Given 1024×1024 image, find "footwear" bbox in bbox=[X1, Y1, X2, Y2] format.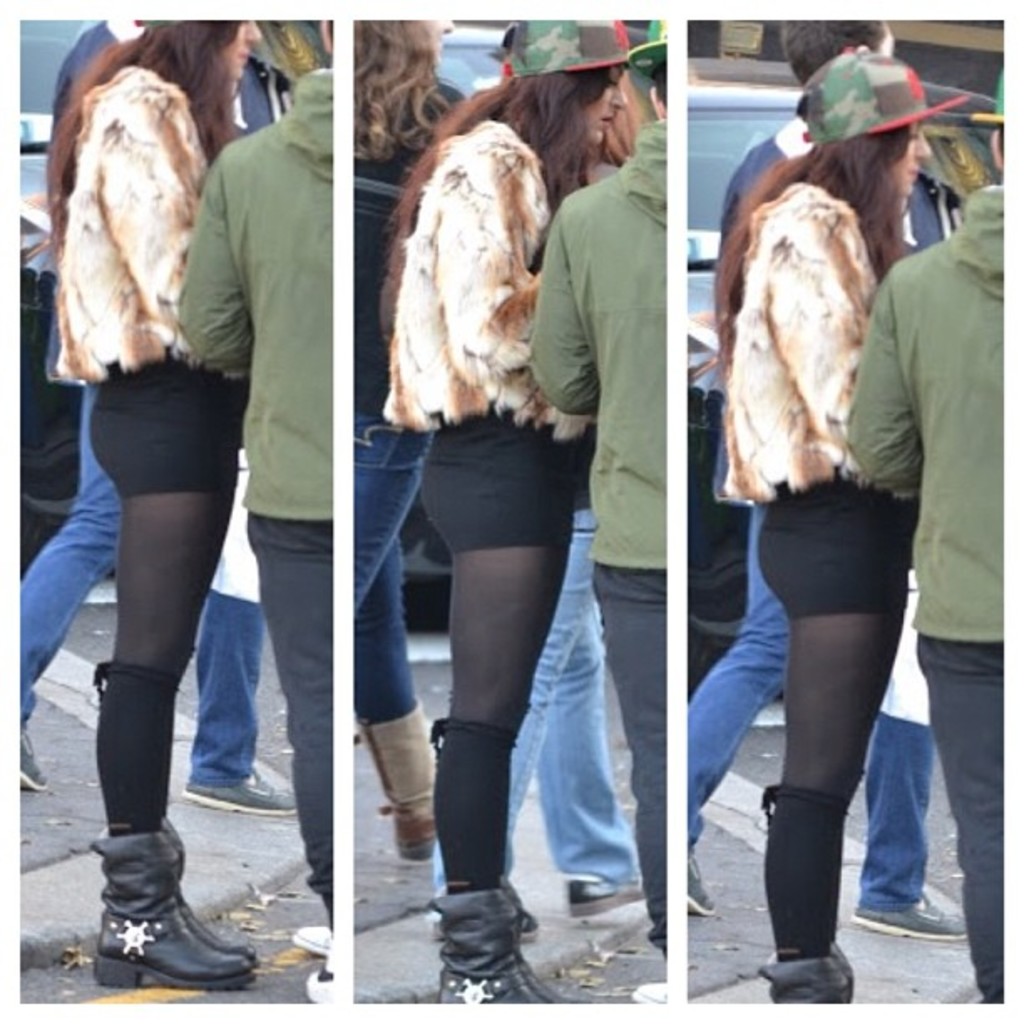
bbox=[423, 902, 549, 944].
